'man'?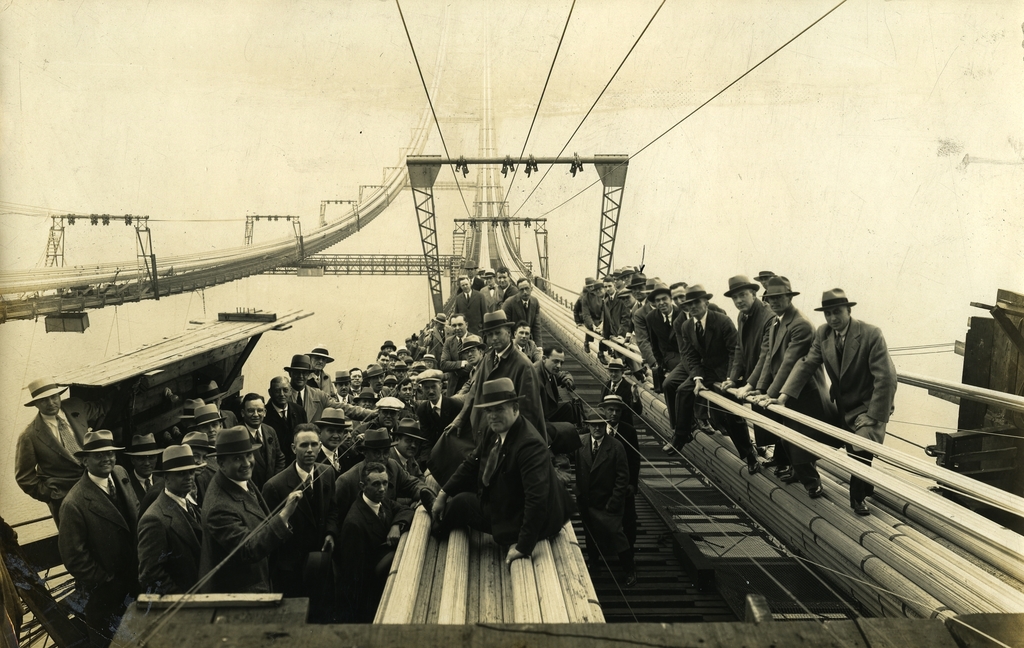
[762, 287, 897, 516]
